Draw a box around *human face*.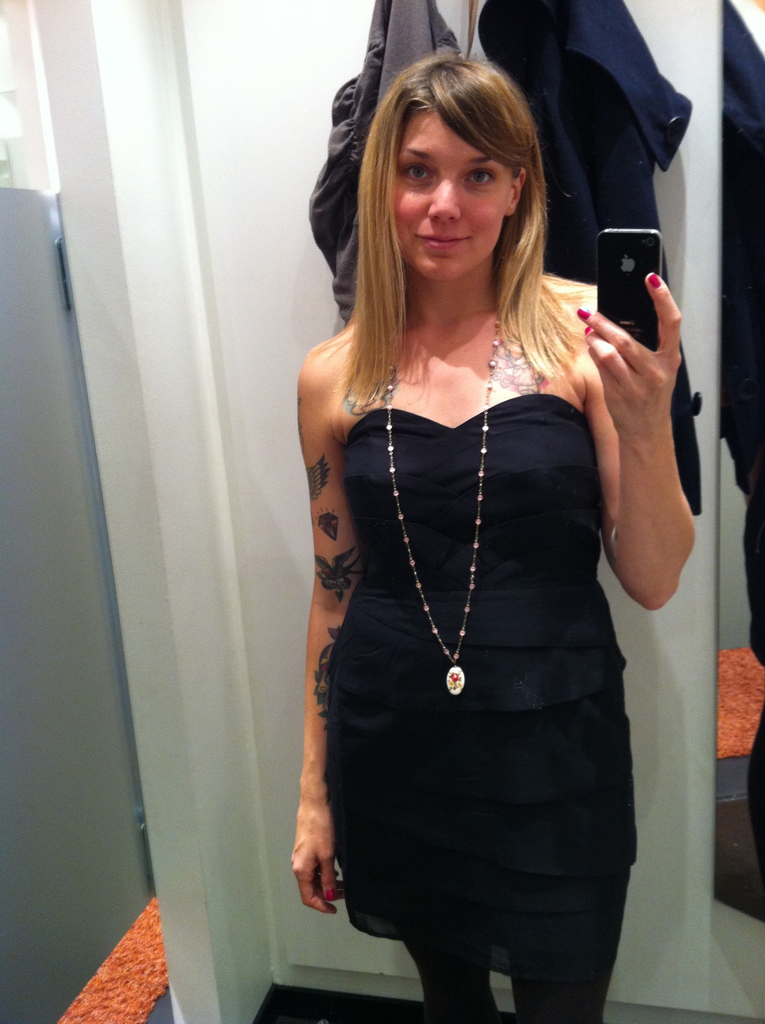
385:111:501:280.
